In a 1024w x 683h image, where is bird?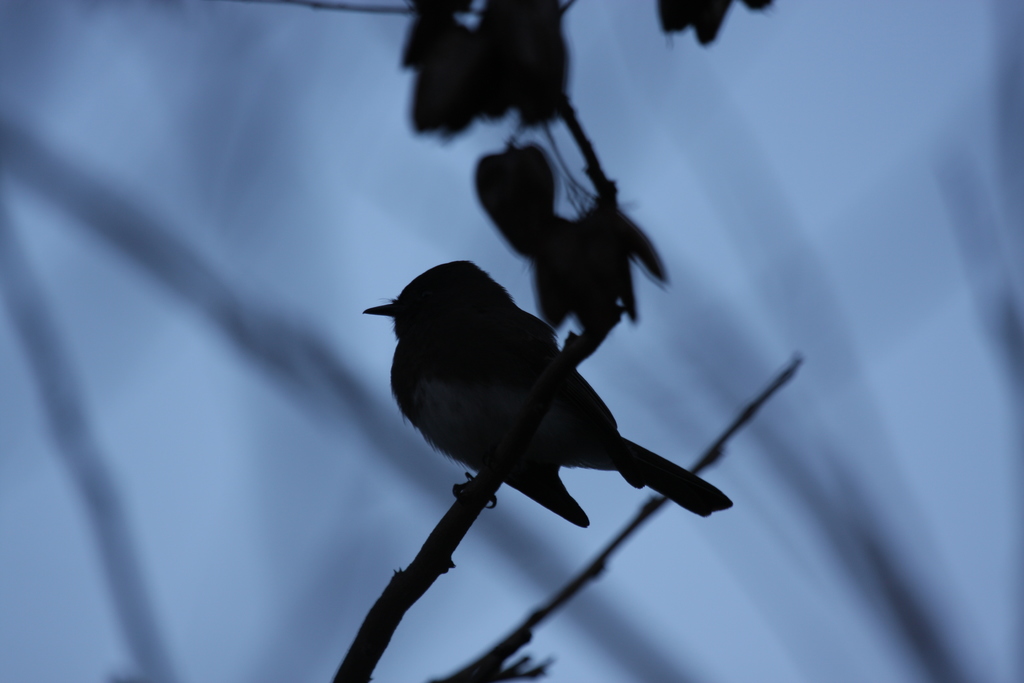
<region>357, 257, 785, 530</region>.
